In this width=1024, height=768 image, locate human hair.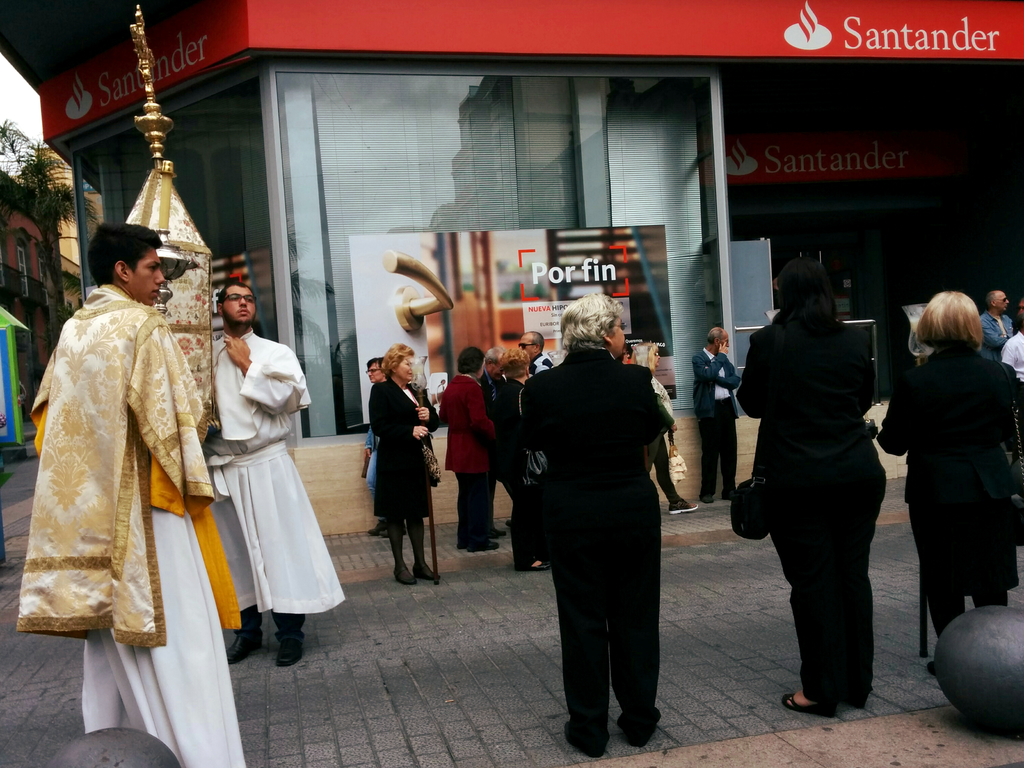
Bounding box: bbox=(483, 346, 500, 364).
